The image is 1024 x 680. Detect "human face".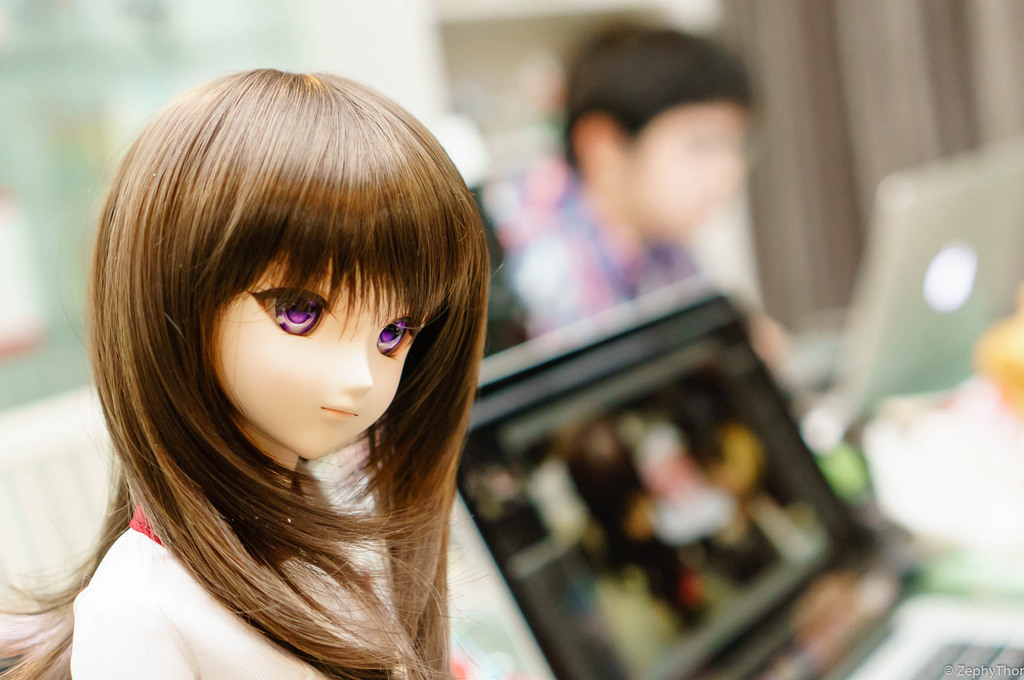
Detection: crop(207, 259, 438, 462).
